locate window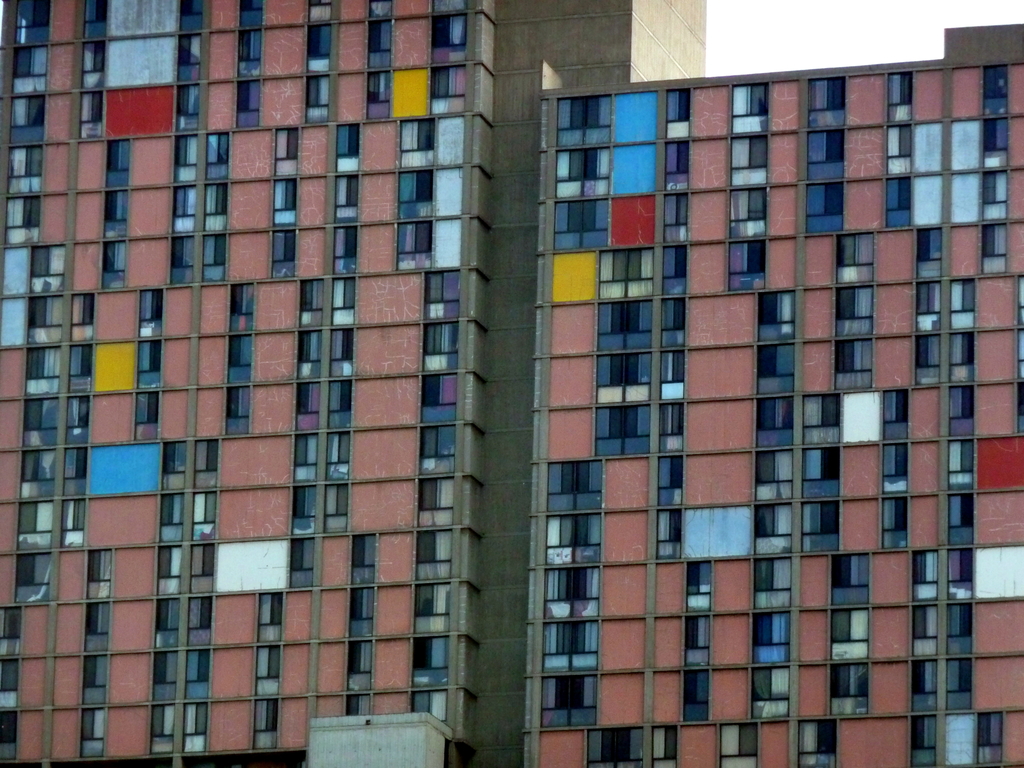
x1=836, y1=344, x2=875, y2=388
